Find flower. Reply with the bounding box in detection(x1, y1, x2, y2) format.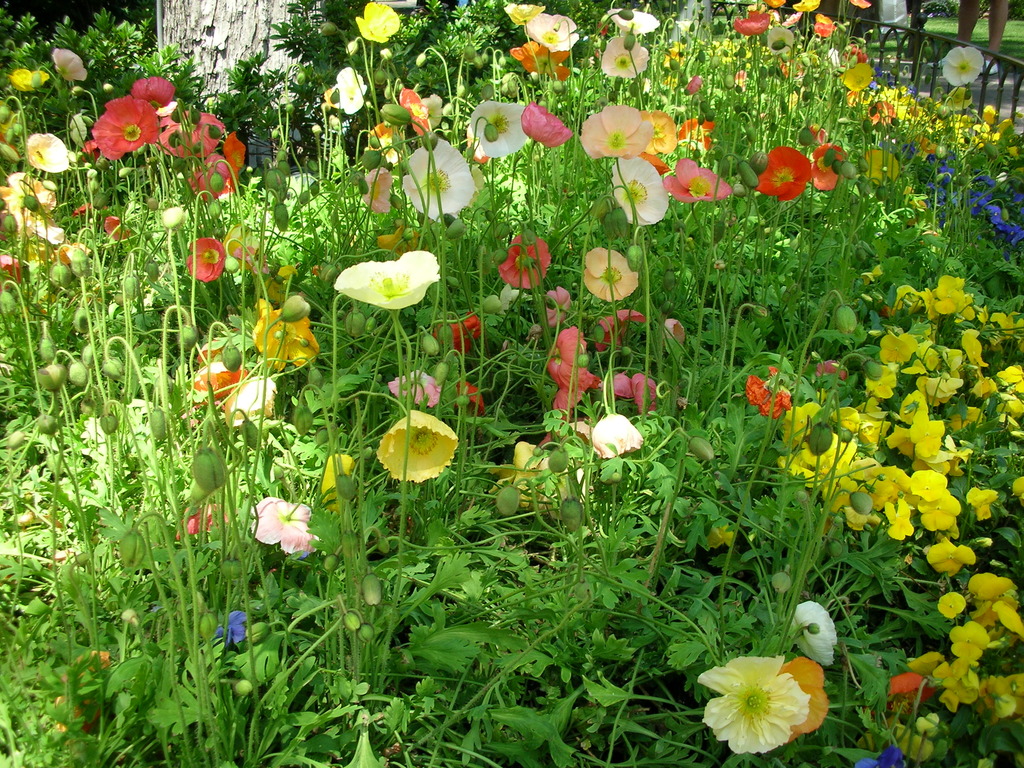
detection(1009, 478, 1023, 507).
